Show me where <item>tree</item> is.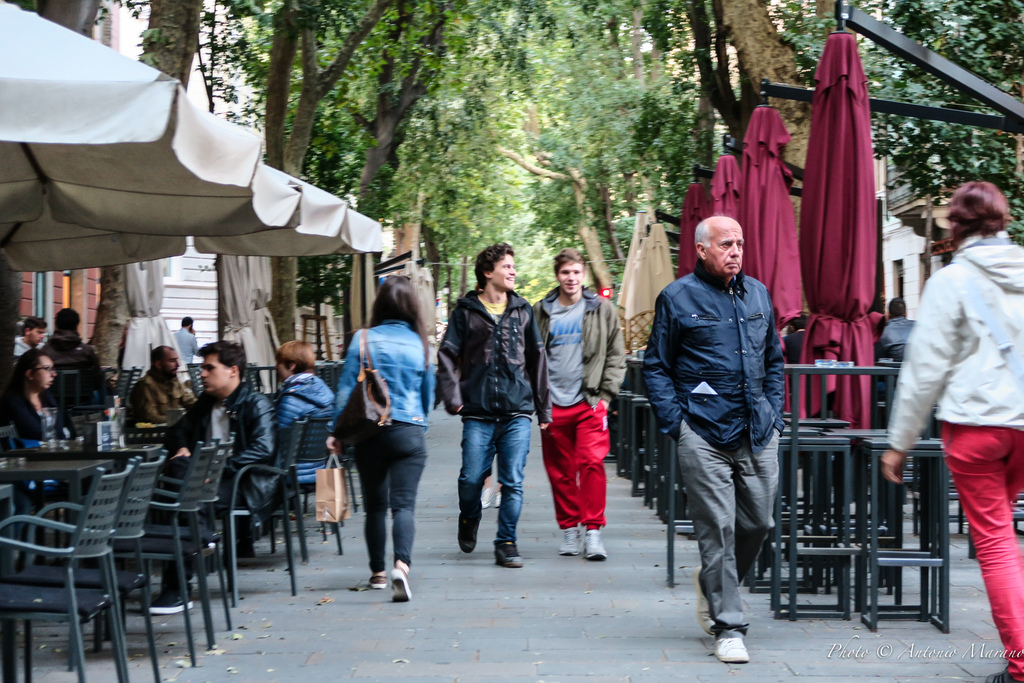
<item>tree</item> is at select_region(372, 0, 563, 335).
